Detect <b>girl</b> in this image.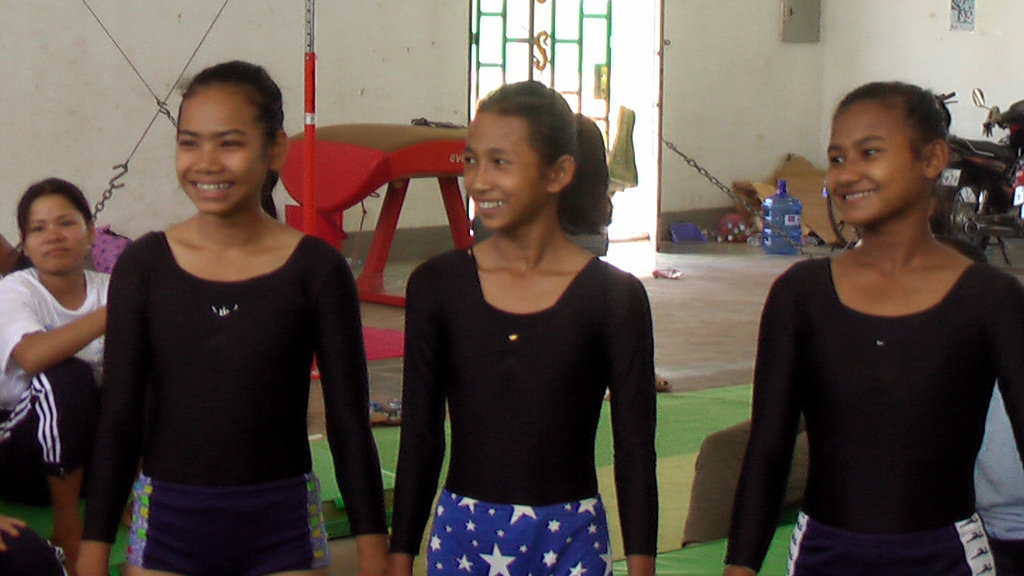
Detection: {"left": 1, "top": 178, "right": 113, "bottom": 534}.
